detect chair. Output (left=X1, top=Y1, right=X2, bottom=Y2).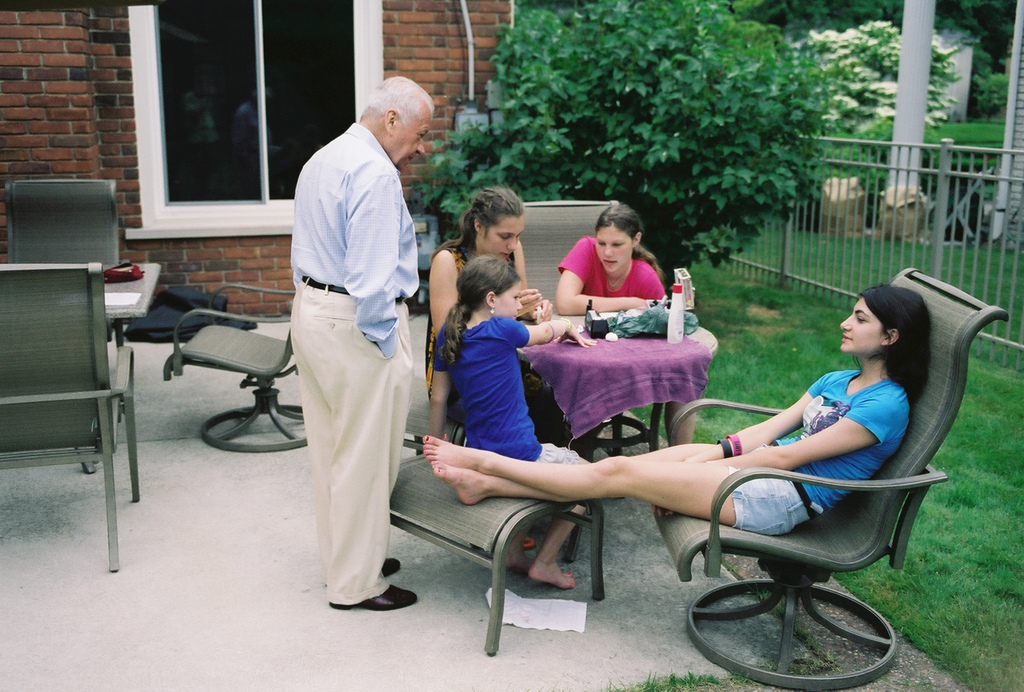
(left=514, top=200, right=660, bottom=500).
